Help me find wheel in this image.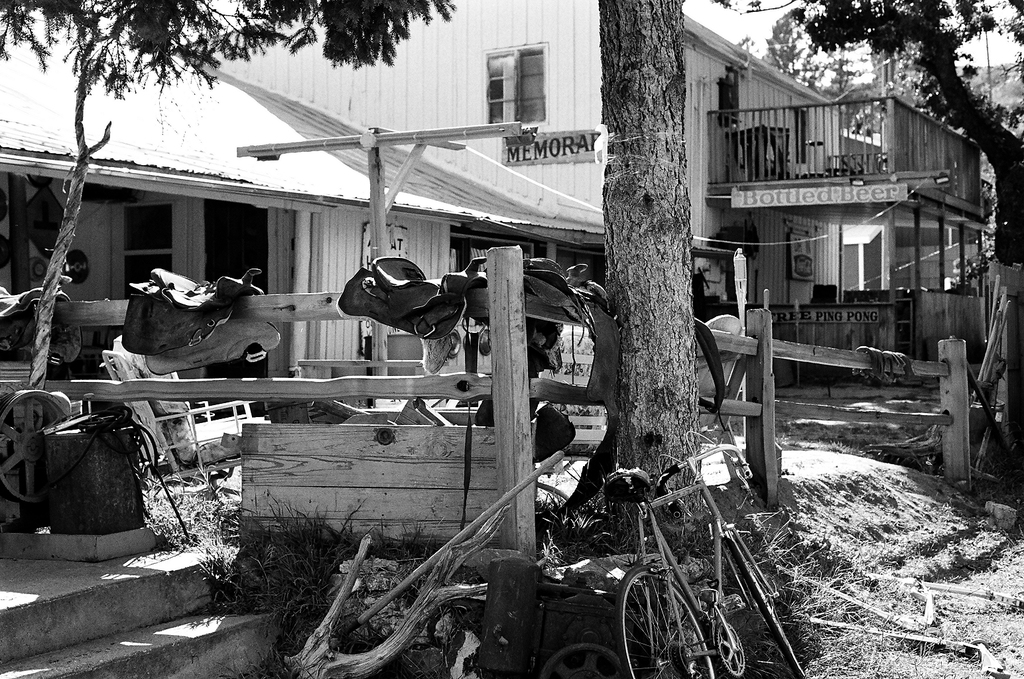
Found it: bbox=[0, 379, 77, 509].
